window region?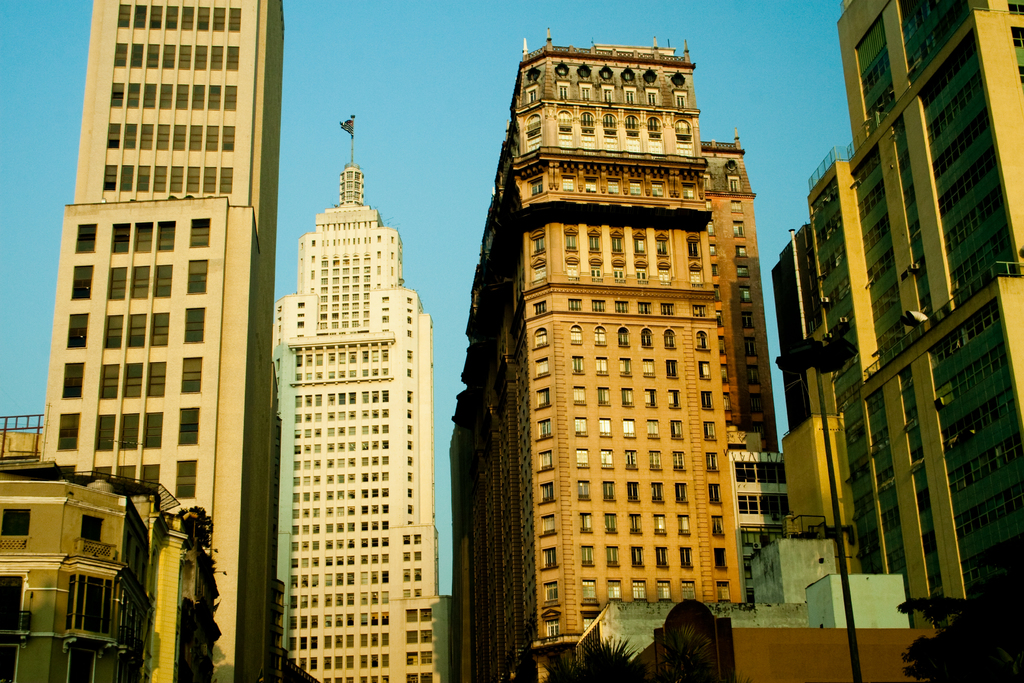
box=[604, 480, 618, 504]
